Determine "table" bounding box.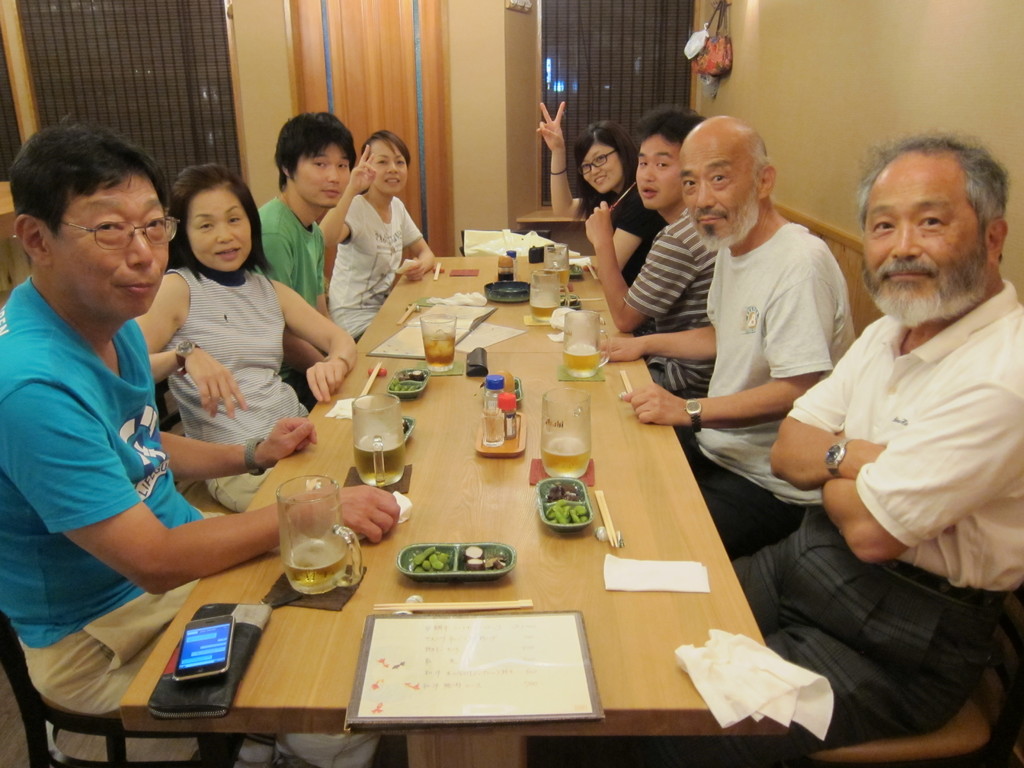
Determined: box=[170, 287, 848, 767].
